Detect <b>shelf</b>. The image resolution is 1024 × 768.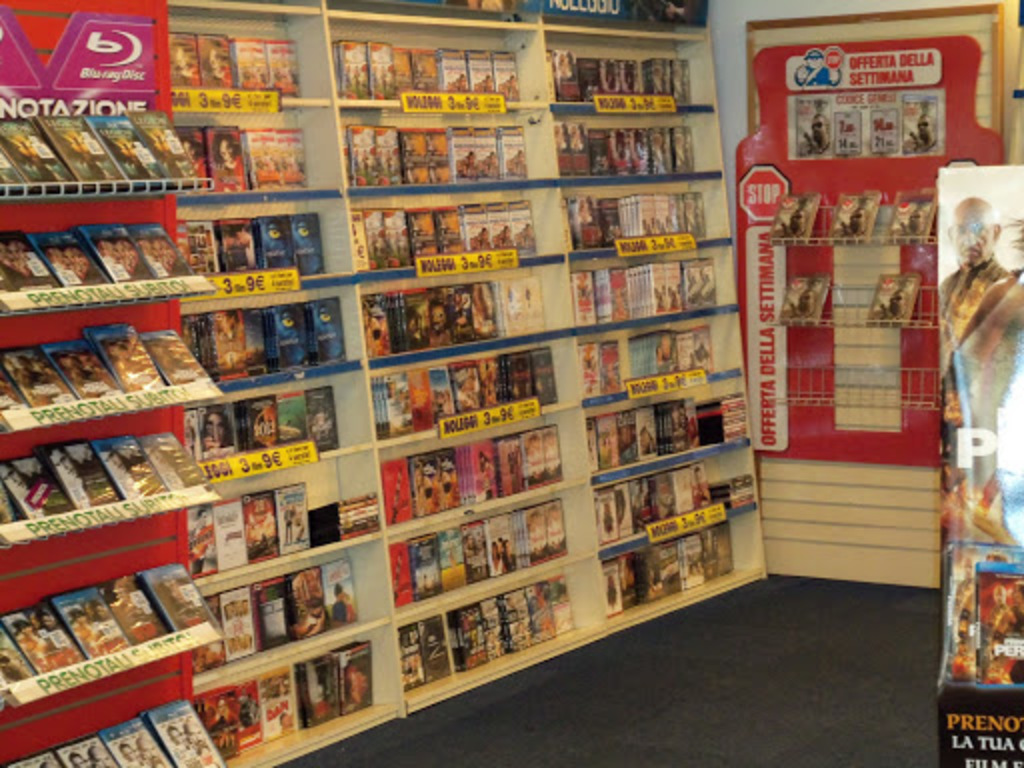
(364, 268, 576, 370).
